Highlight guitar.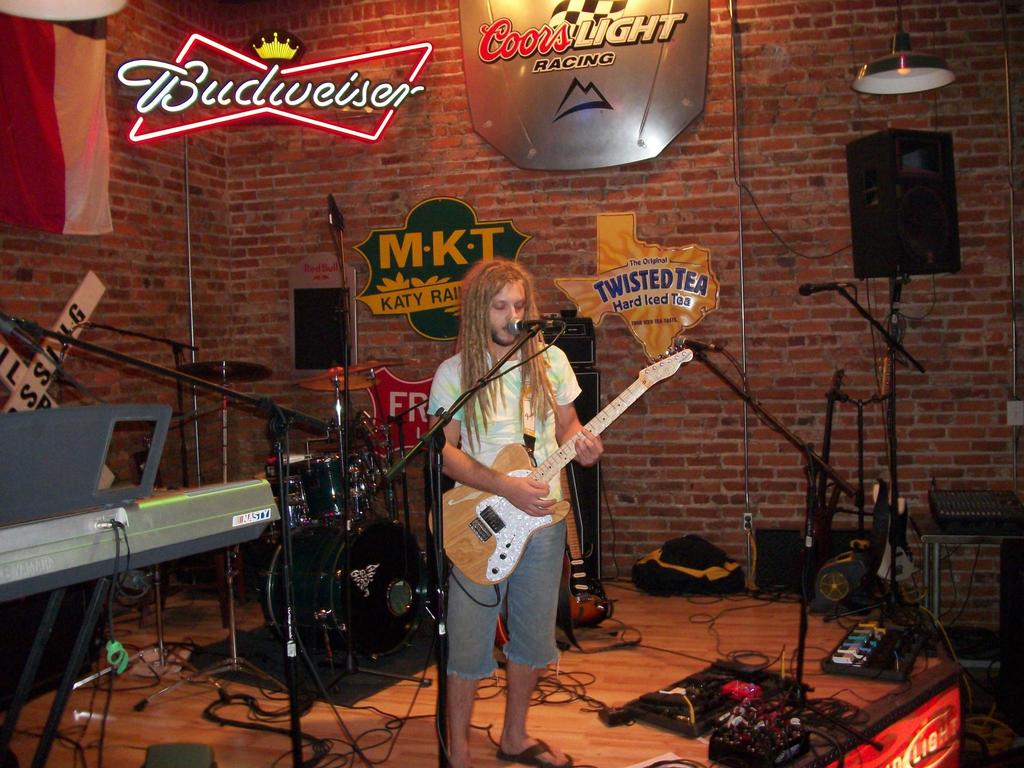
Highlighted region: [559,468,609,625].
